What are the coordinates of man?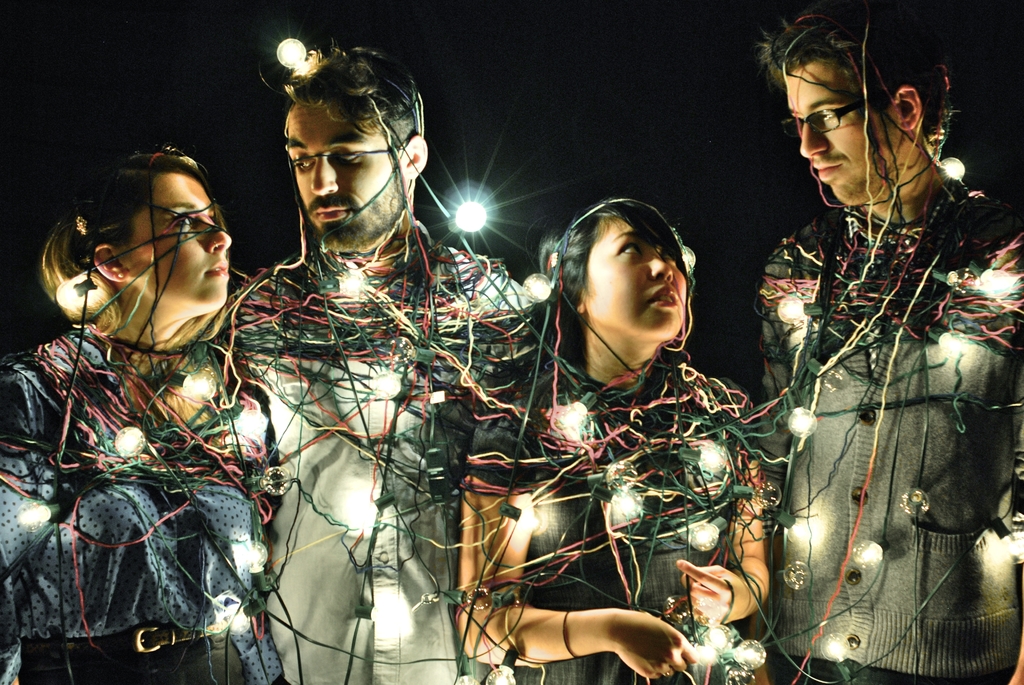
{"left": 216, "top": 44, "right": 535, "bottom": 684}.
